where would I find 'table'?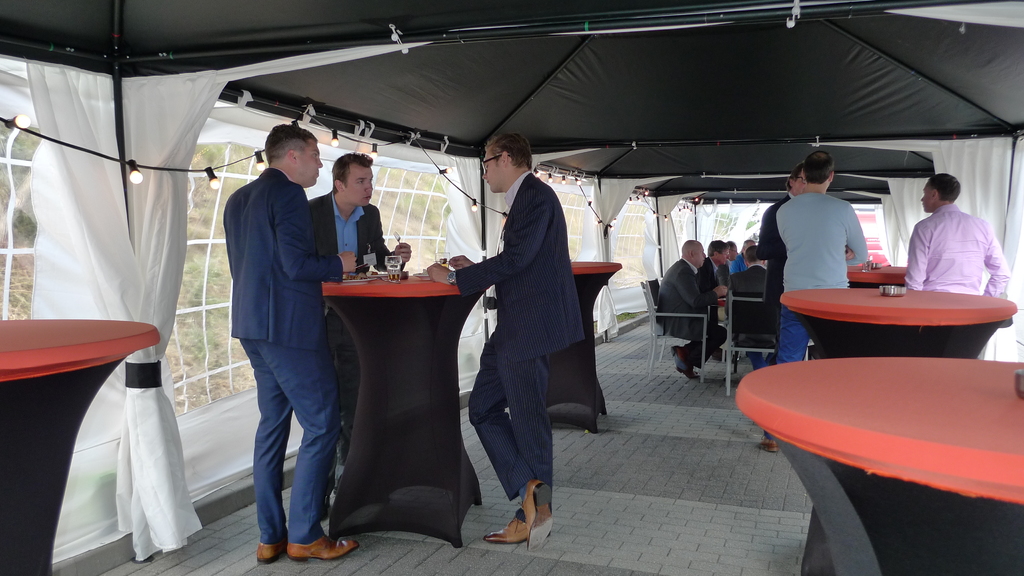
At Rect(722, 307, 1023, 564).
